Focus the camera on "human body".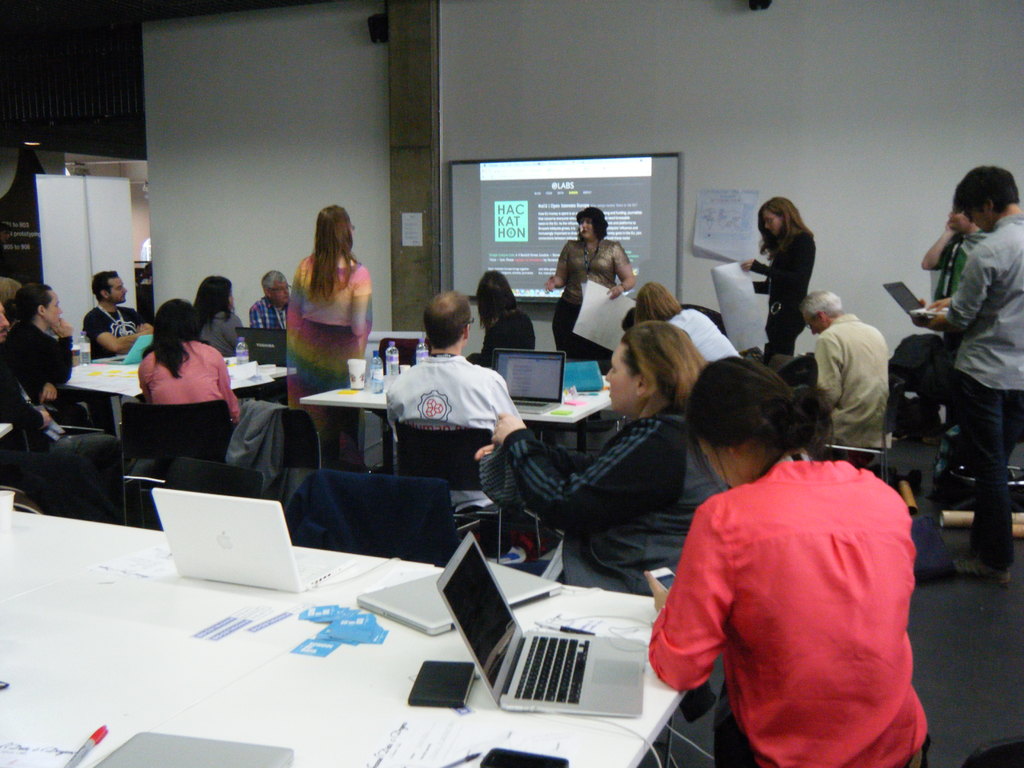
Focus region: crop(247, 273, 287, 332).
